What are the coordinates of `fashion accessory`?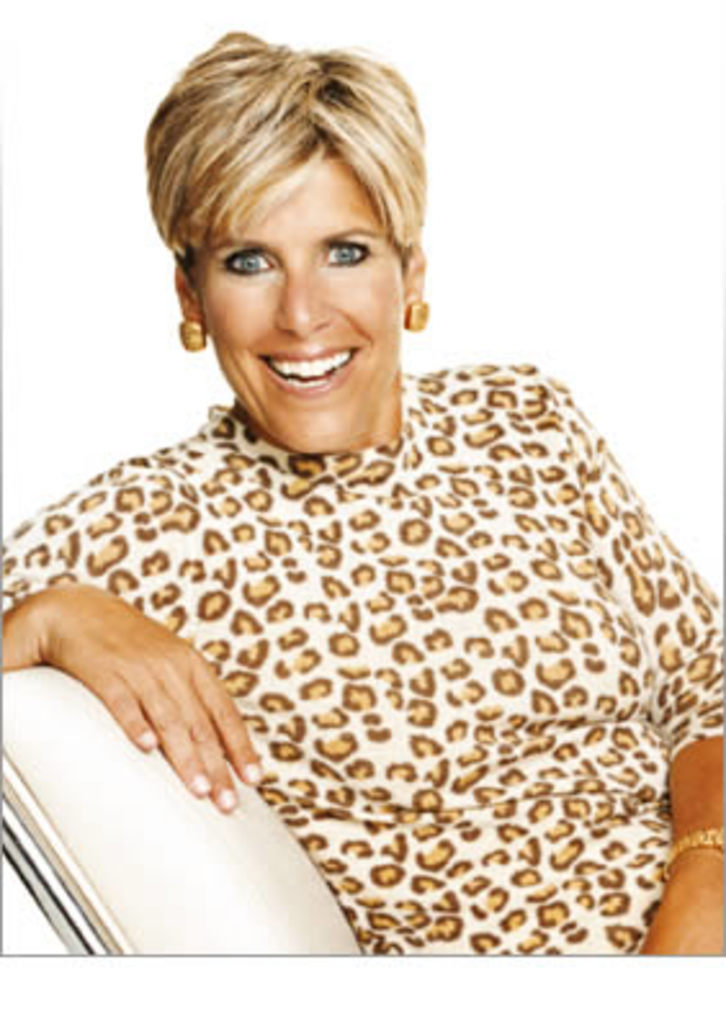
[178, 319, 206, 345].
